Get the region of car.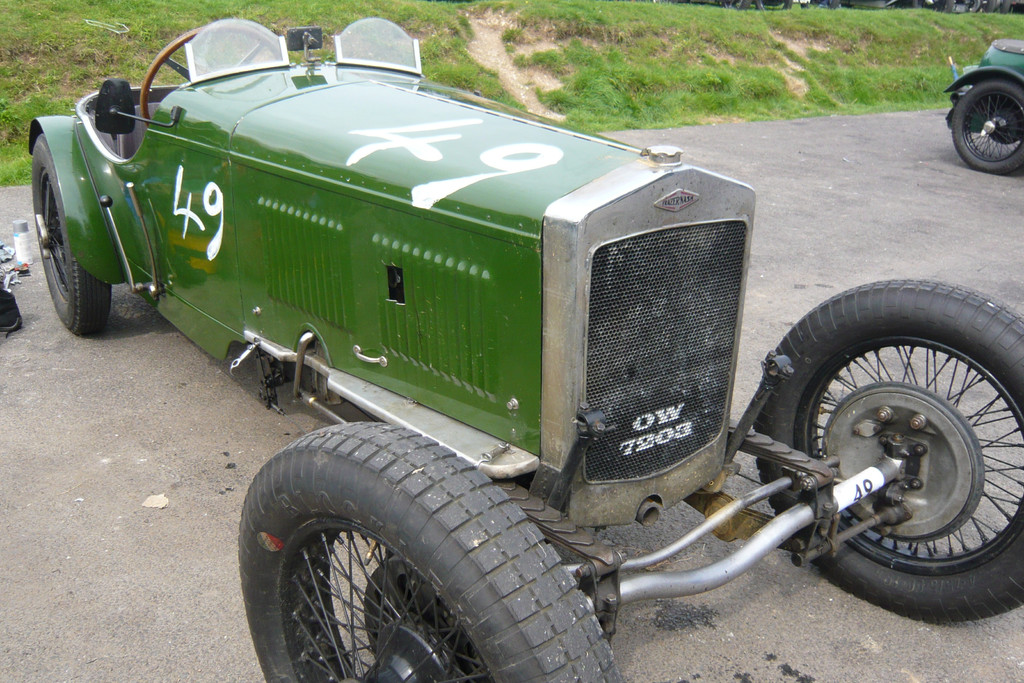
box(942, 33, 1023, 173).
